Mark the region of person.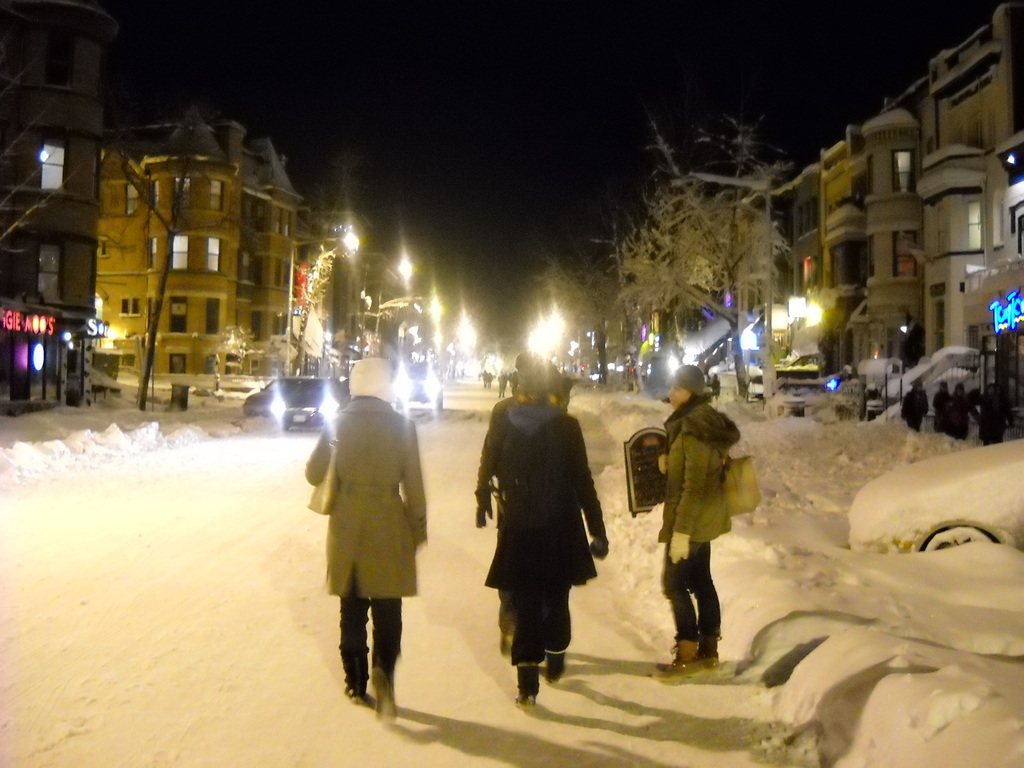
Region: bbox=(473, 349, 611, 714).
